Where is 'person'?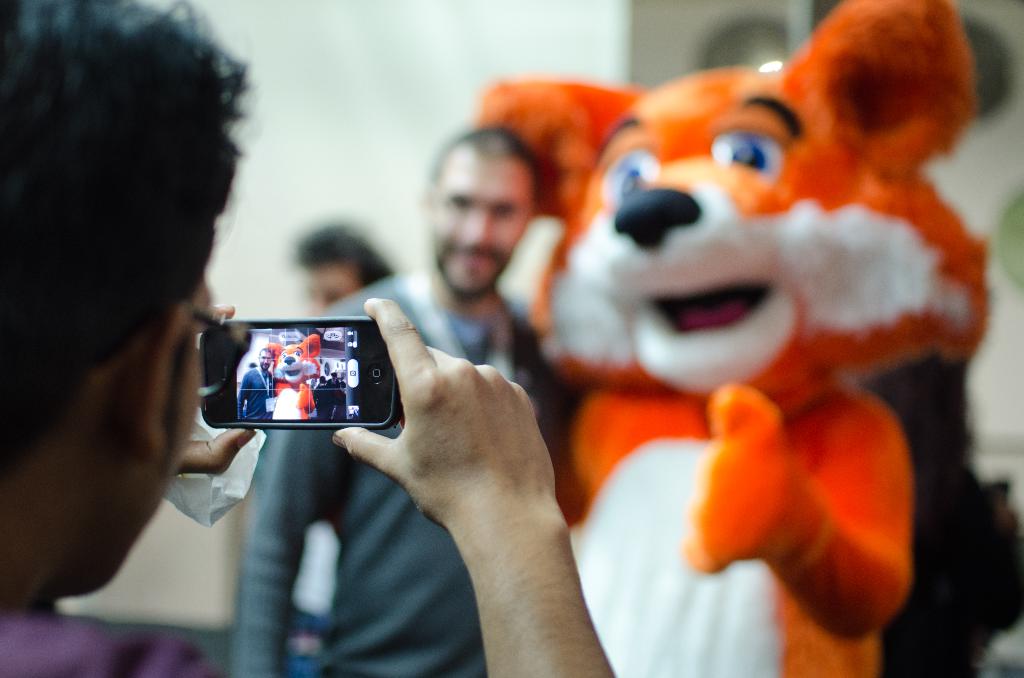
BBox(3, 0, 627, 677).
